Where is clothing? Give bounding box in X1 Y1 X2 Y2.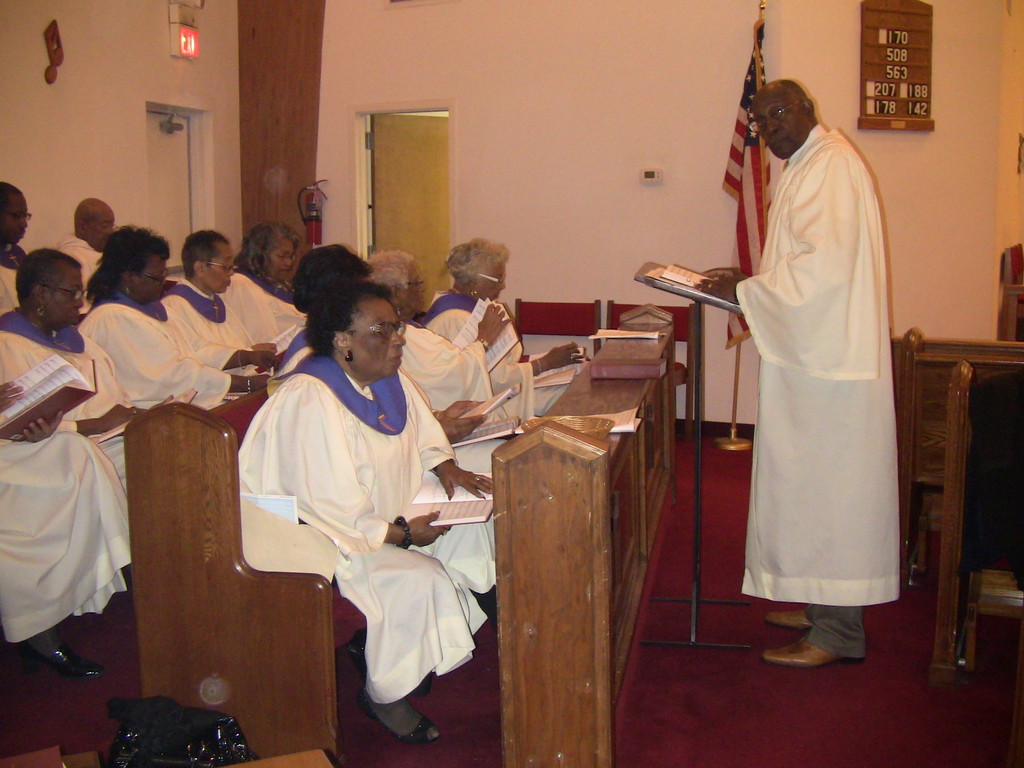
60 239 106 310.
